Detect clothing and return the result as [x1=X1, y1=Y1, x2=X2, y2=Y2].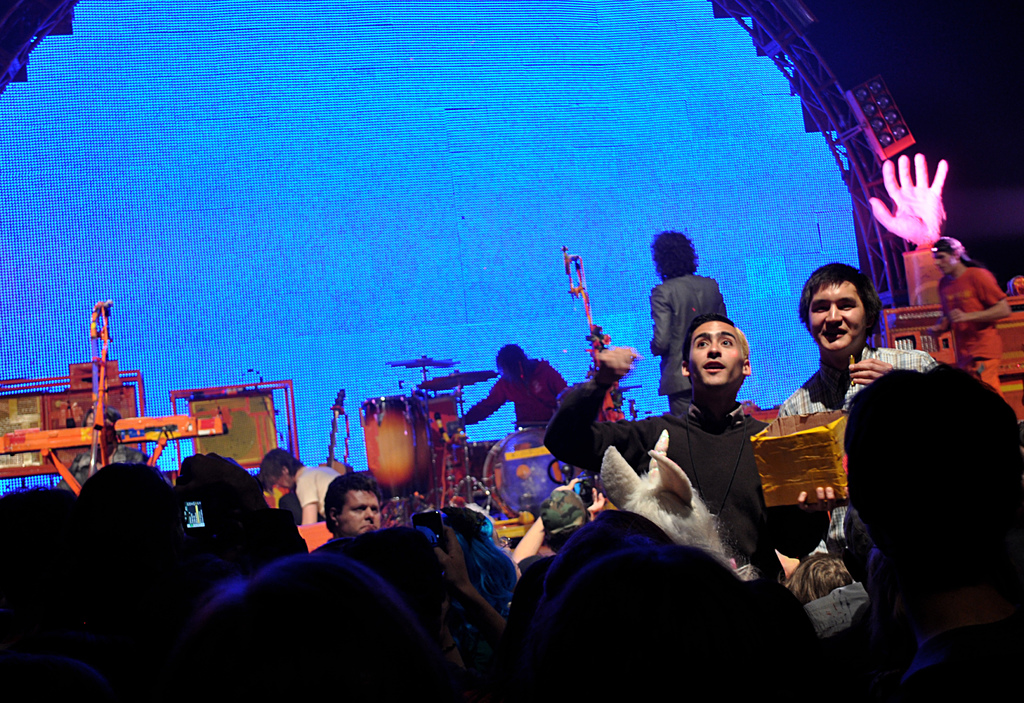
[x1=653, y1=273, x2=726, y2=409].
